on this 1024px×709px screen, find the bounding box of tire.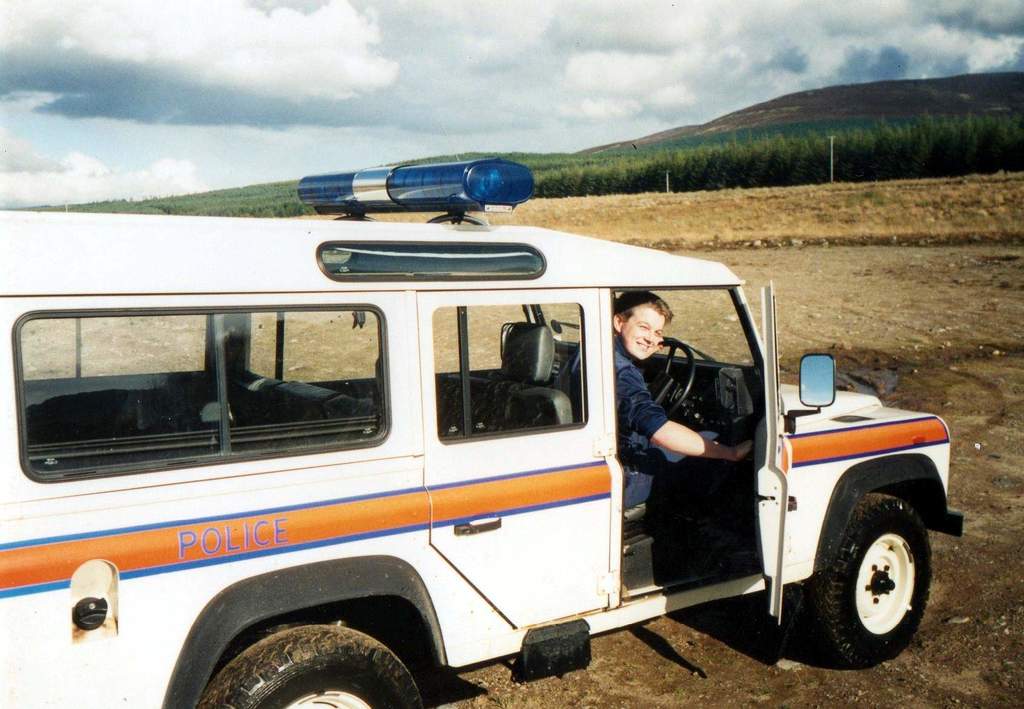
Bounding box: x1=204, y1=625, x2=419, y2=708.
